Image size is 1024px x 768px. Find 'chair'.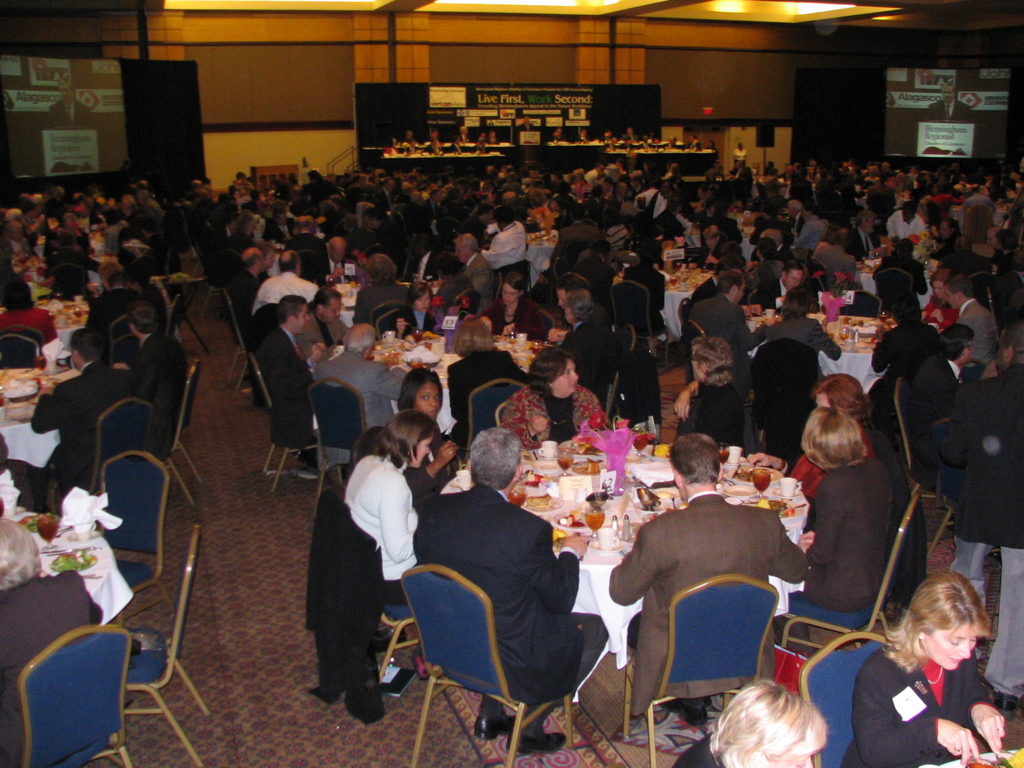
[599,324,637,420].
